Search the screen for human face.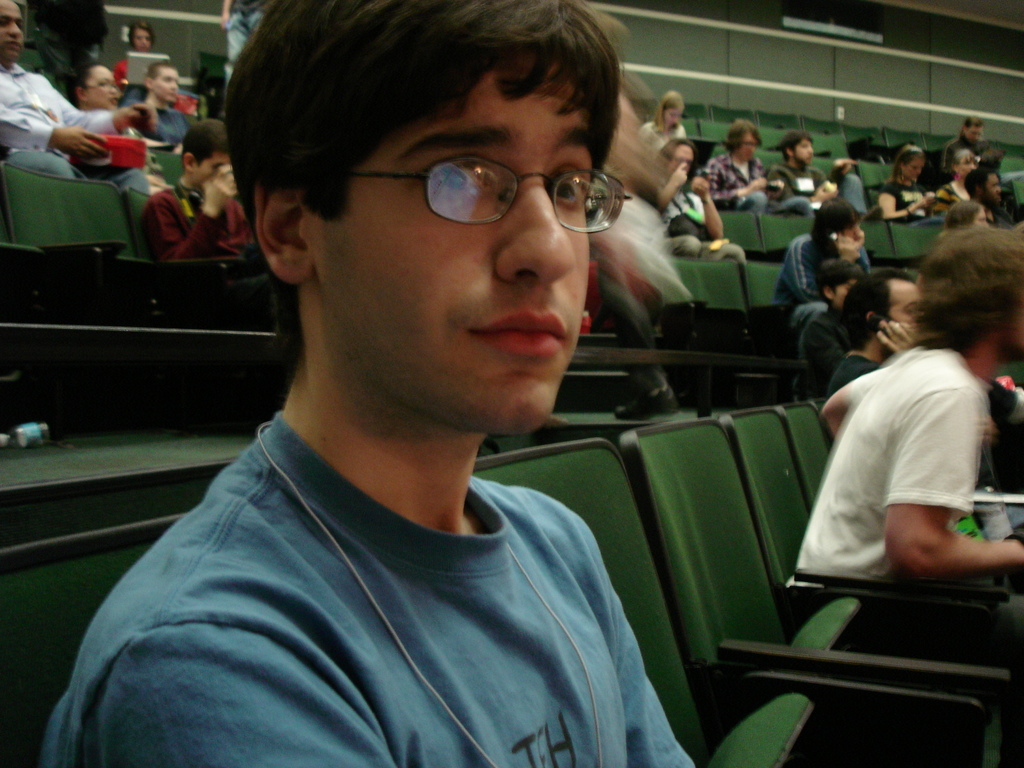
Found at (0,2,20,61).
